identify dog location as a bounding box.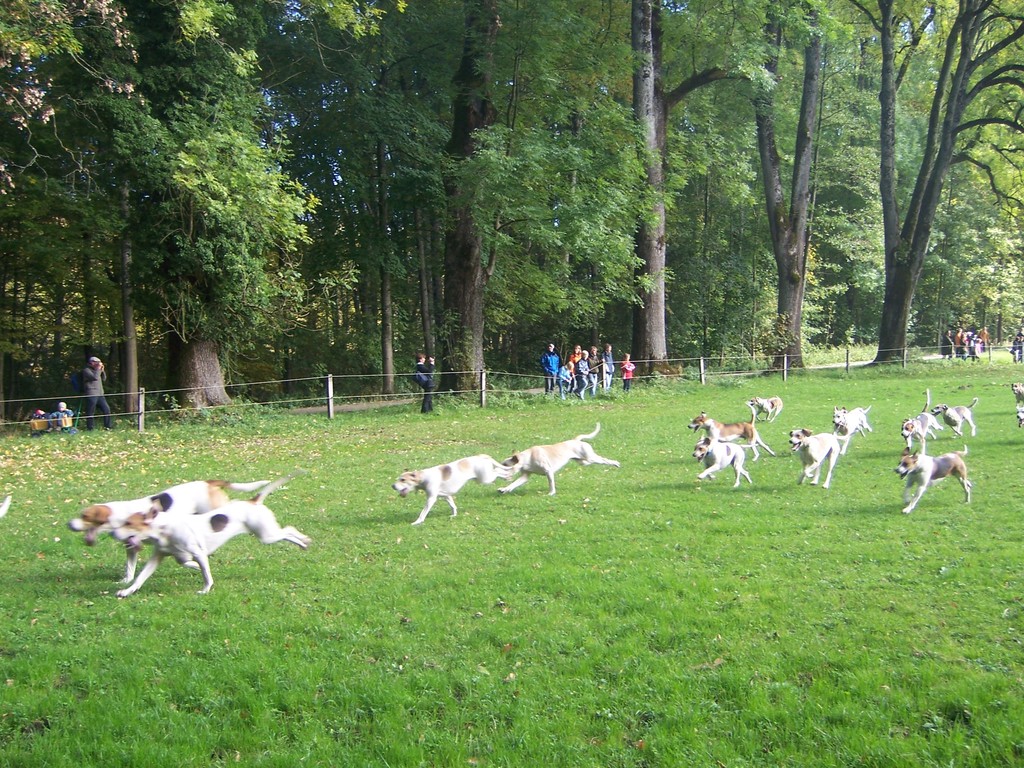
x1=788 y1=429 x2=850 y2=486.
